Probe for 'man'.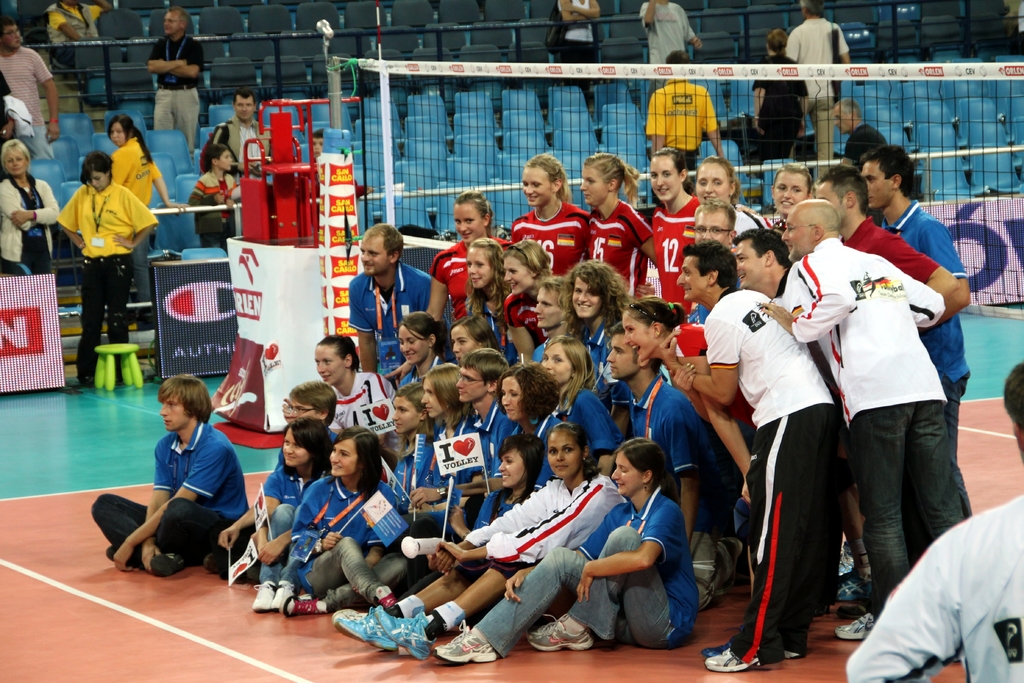
Probe result: bbox(788, 0, 850, 147).
